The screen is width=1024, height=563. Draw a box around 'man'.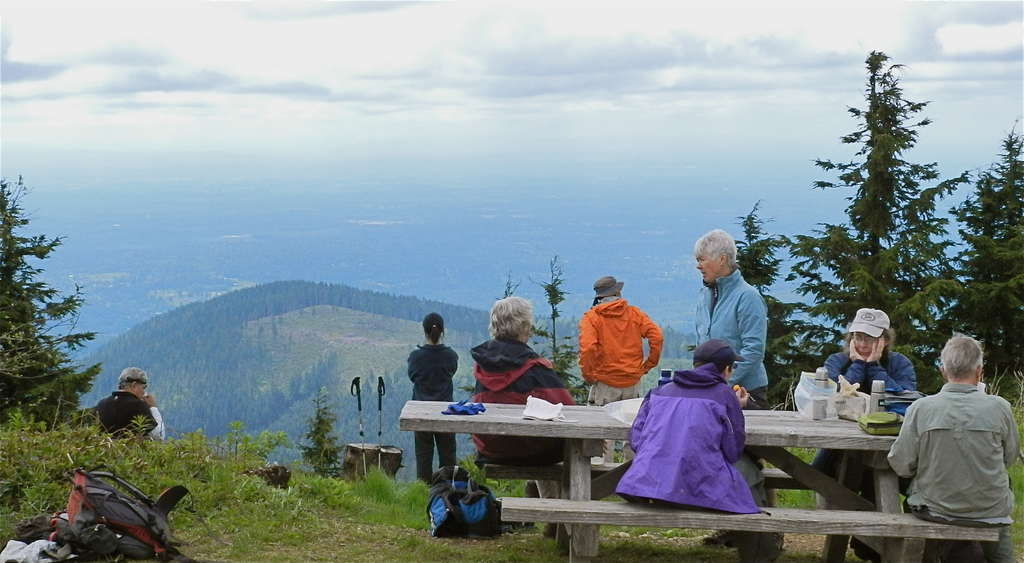
box(825, 304, 915, 562).
